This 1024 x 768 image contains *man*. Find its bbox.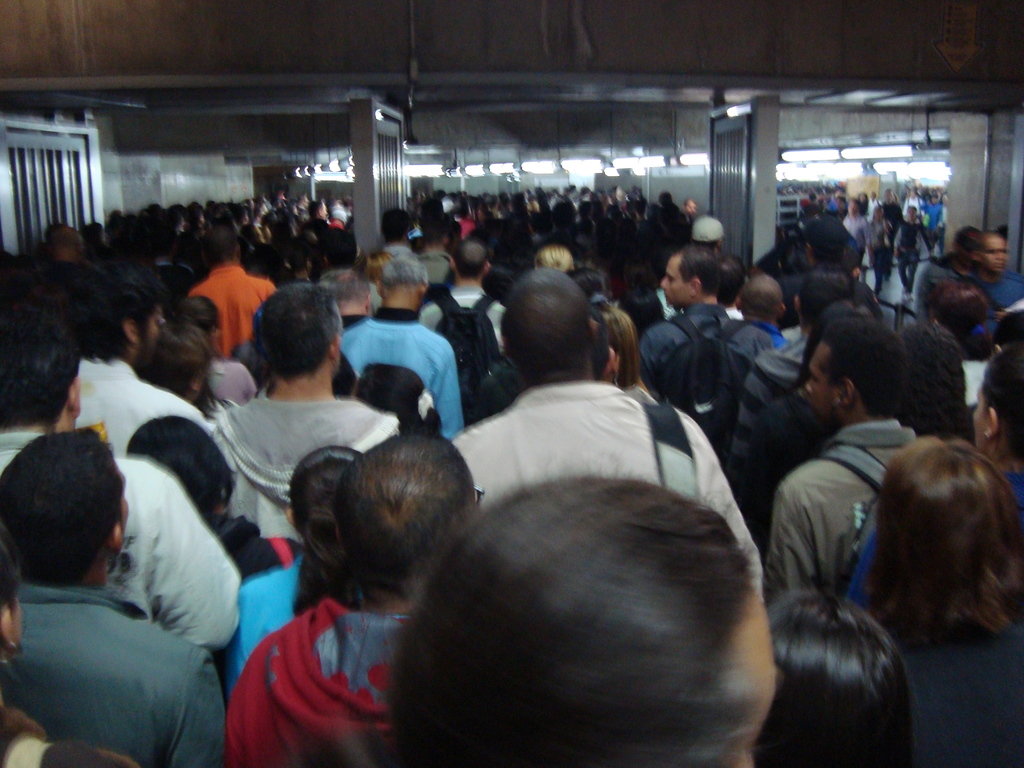
0:302:243:653.
